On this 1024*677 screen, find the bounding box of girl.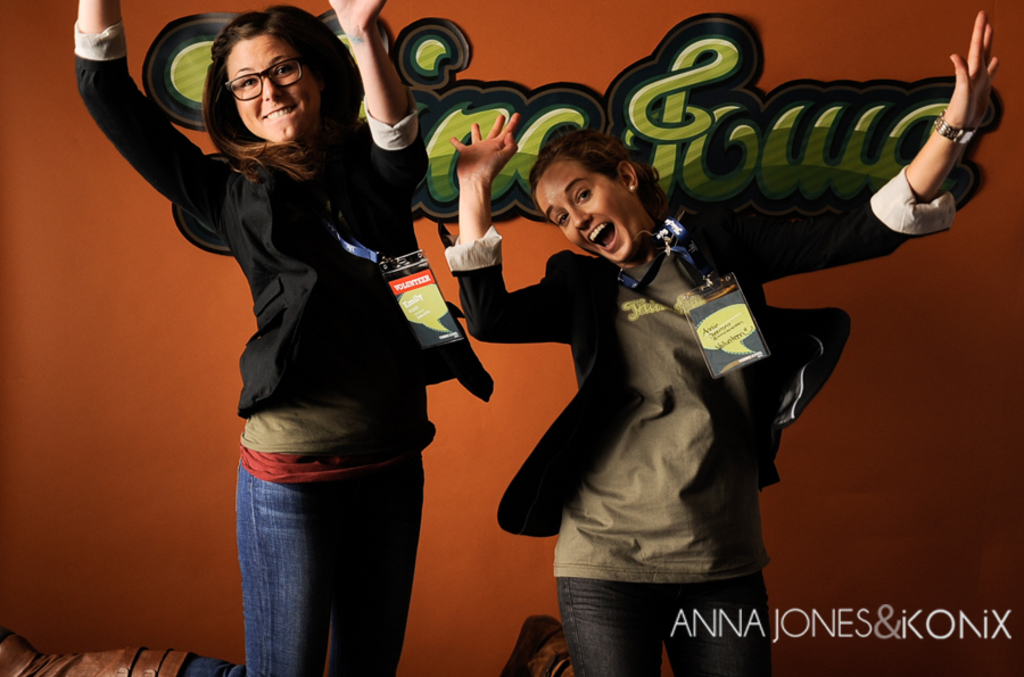
Bounding box: pyautogui.locateOnScreen(453, 68, 1008, 670).
